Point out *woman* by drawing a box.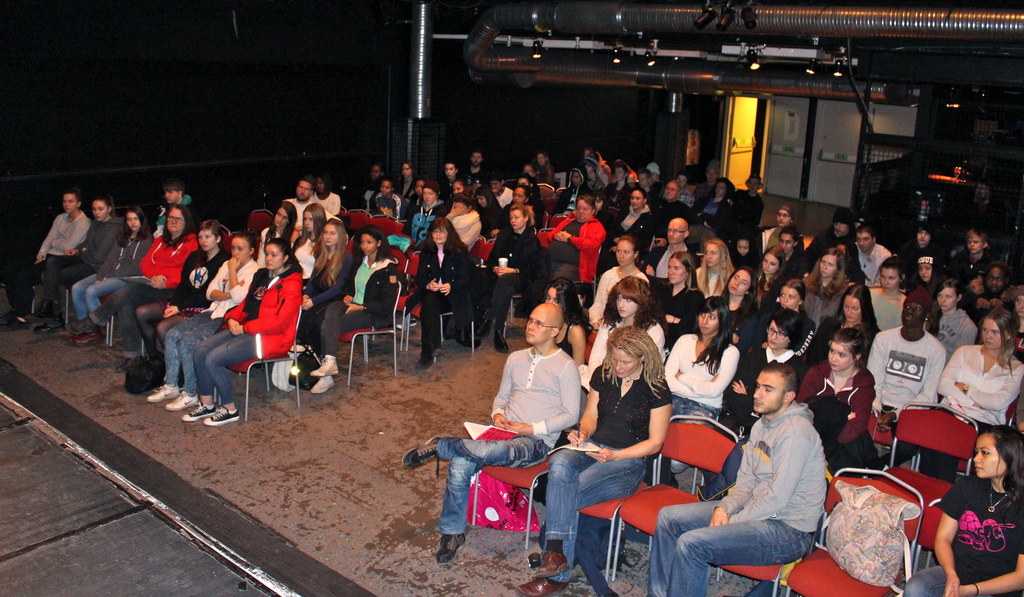
box(936, 307, 1023, 428).
